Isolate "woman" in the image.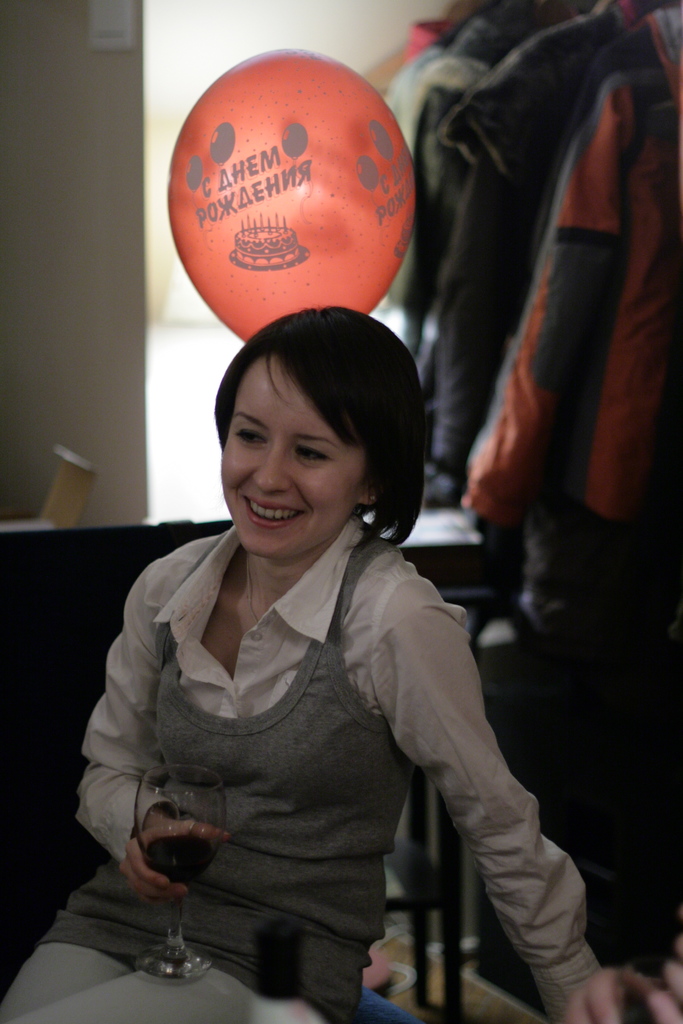
Isolated region: left=4, top=304, right=616, bottom=1021.
